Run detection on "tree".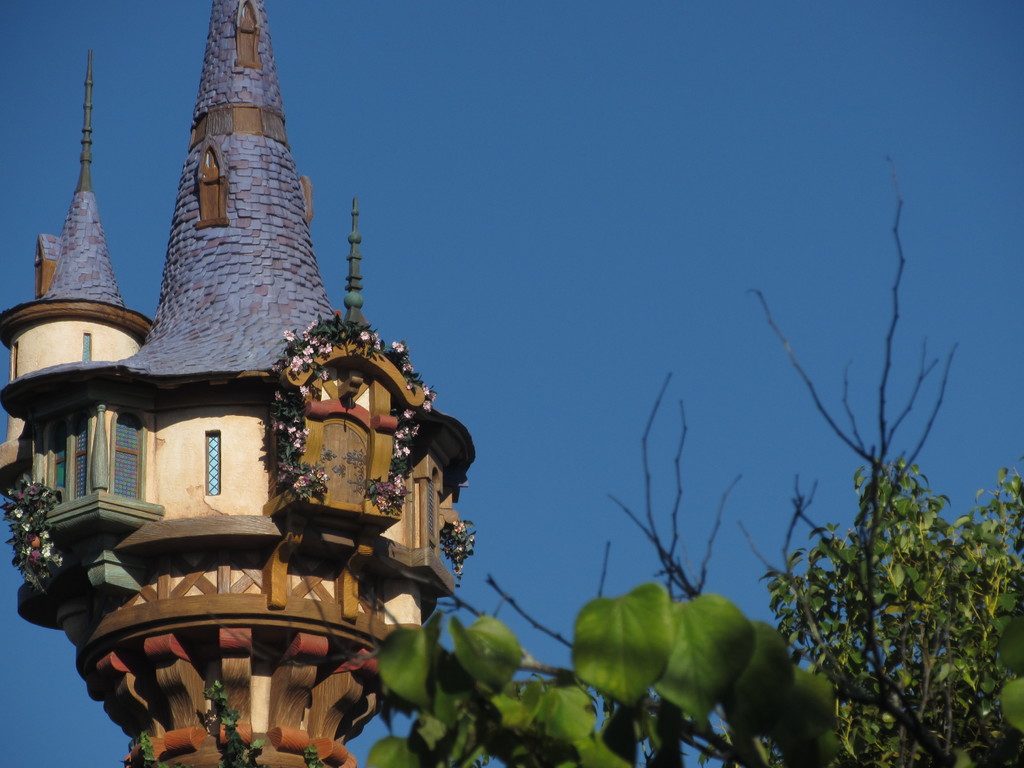
Result: box(381, 161, 1020, 767).
